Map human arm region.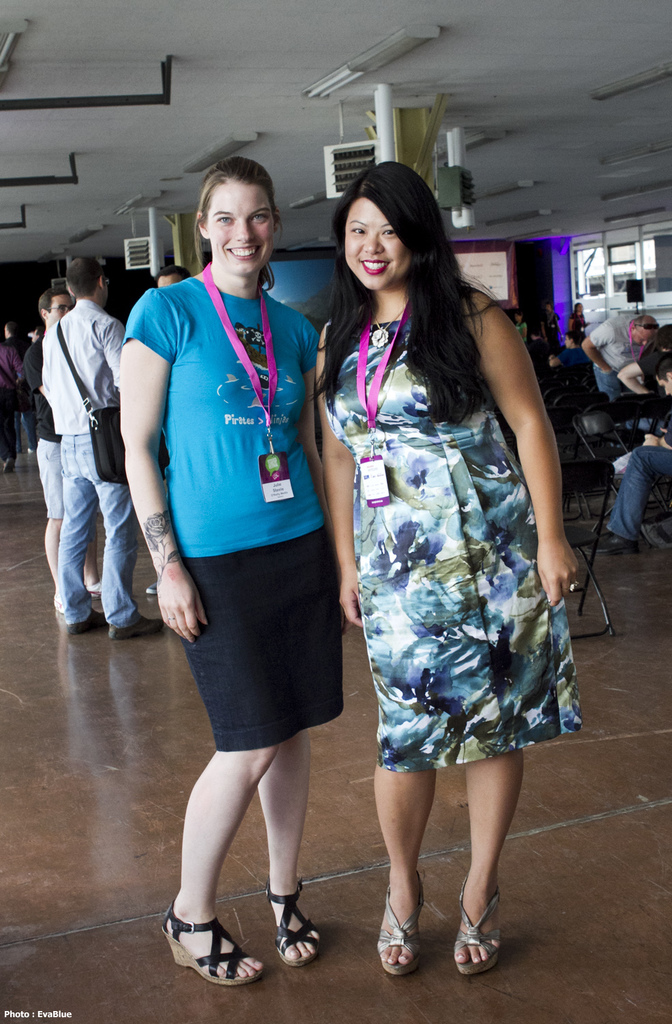
Mapped to select_region(123, 287, 213, 641).
